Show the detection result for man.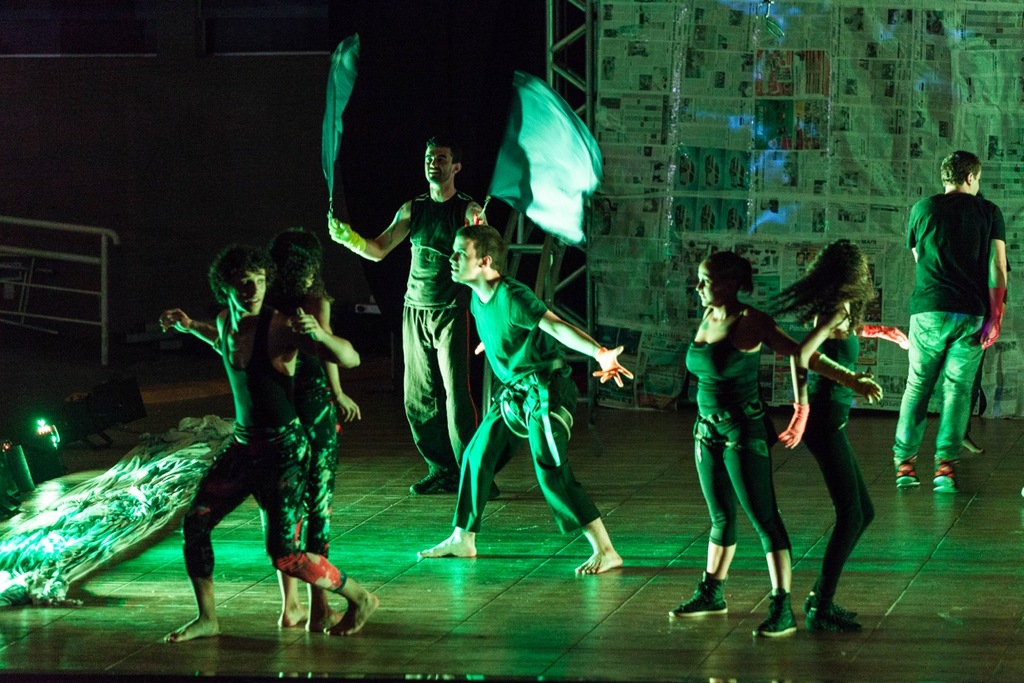
<region>907, 160, 1009, 482</region>.
